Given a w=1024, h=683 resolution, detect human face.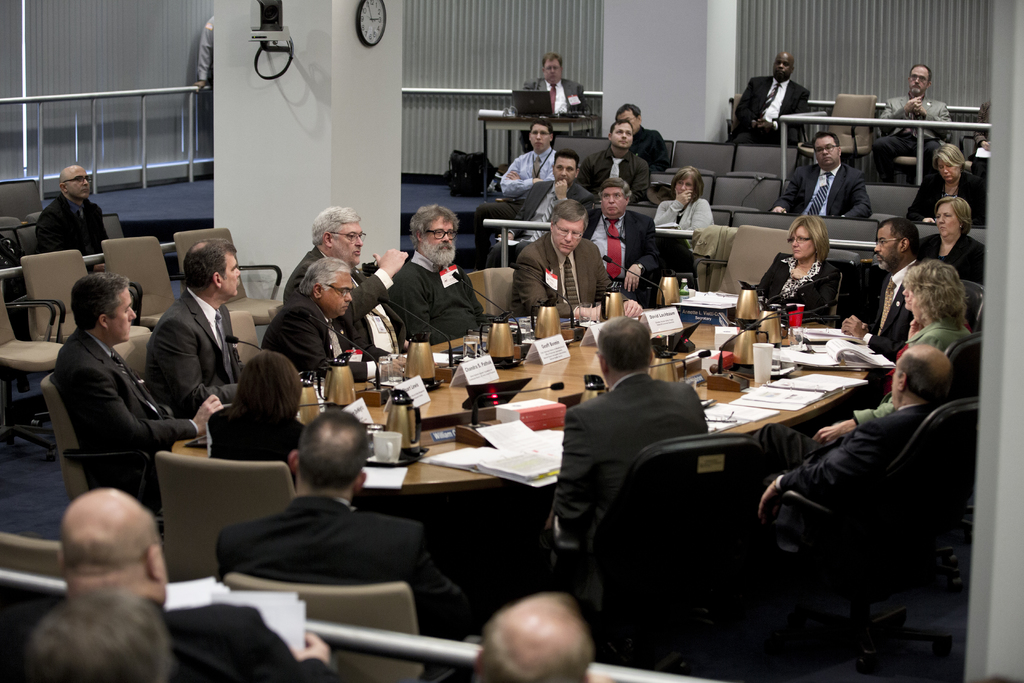
771,52,792,81.
